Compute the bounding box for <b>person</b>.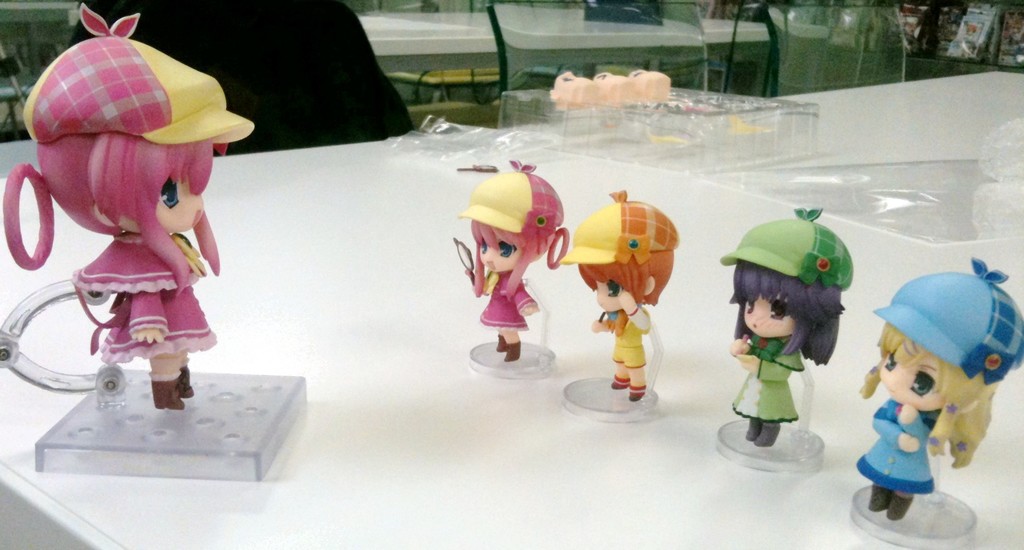
locate(456, 159, 566, 371).
